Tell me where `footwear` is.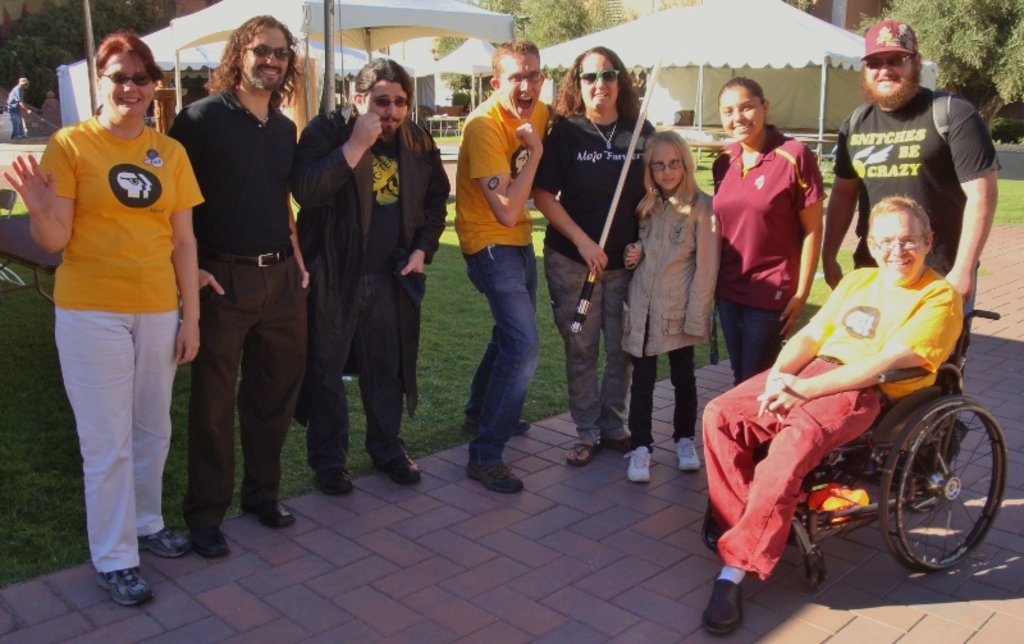
`footwear` is at locate(562, 433, 599, 471).
